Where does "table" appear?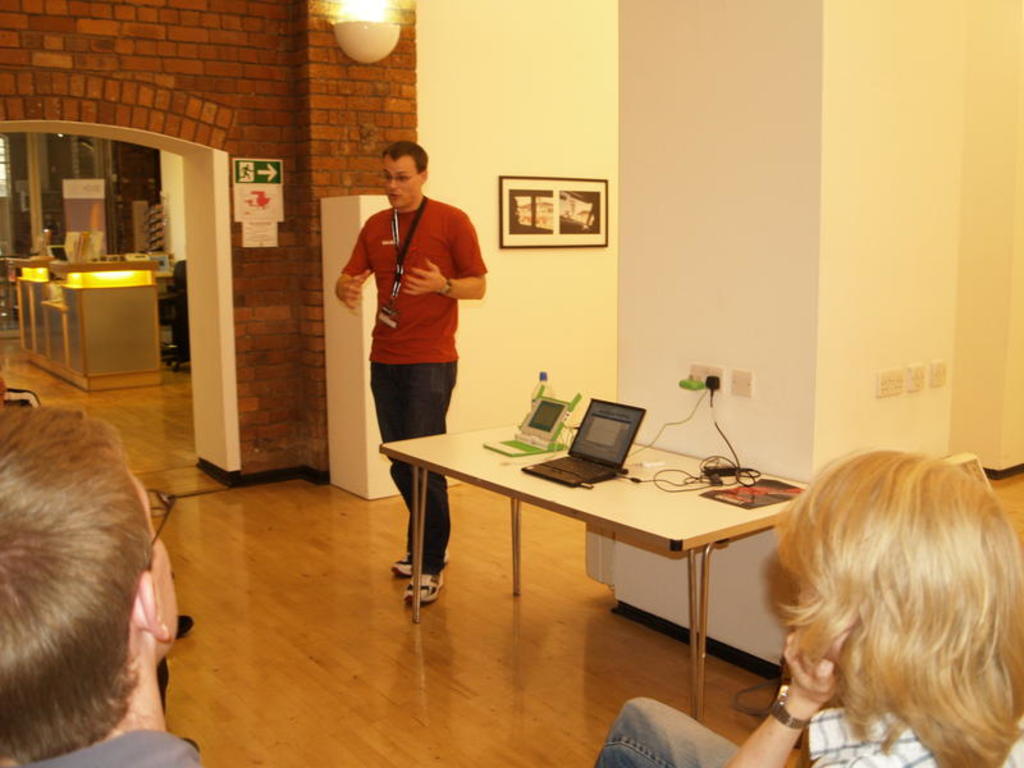
Appears at (x1=376, y1=415, x2=819, y2=721).
